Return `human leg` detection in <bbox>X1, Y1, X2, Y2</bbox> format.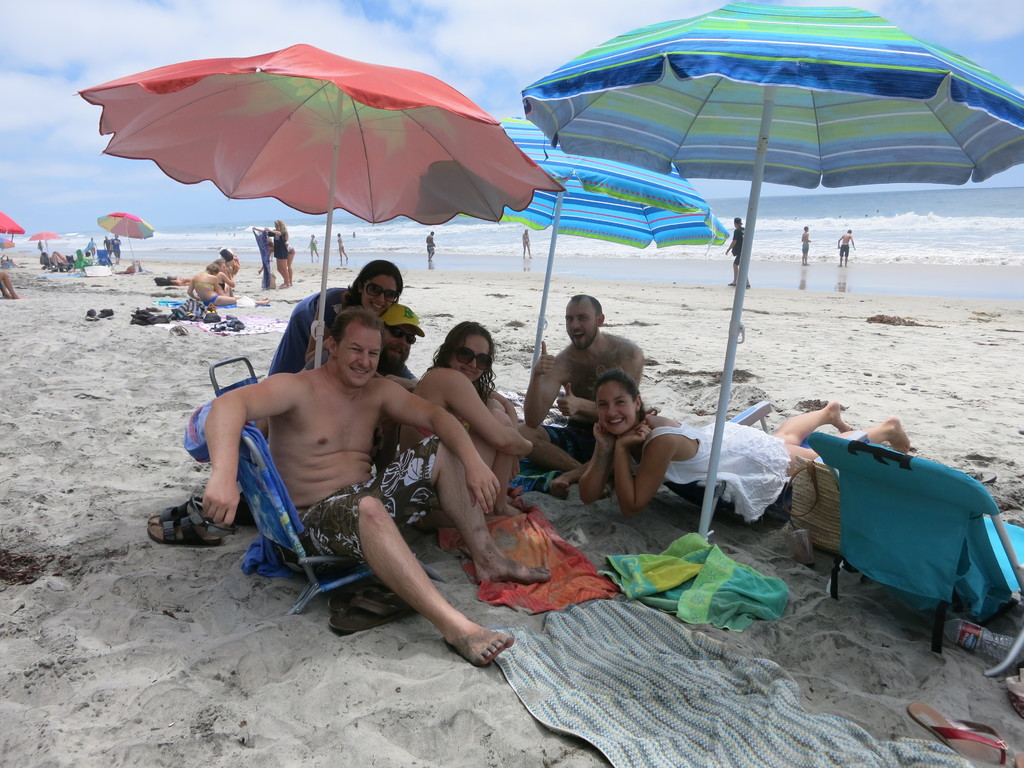
<bbox>215, 297, 236, 303</bbox>.
